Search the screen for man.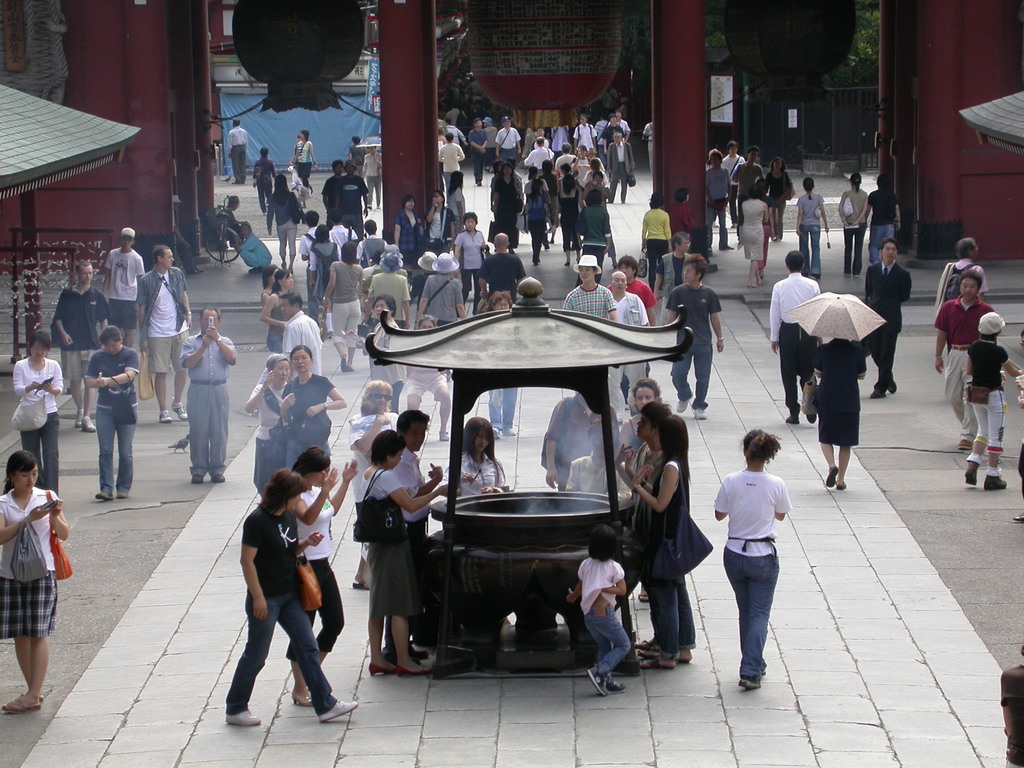
Found at detection(177, 310, 237, 484).
